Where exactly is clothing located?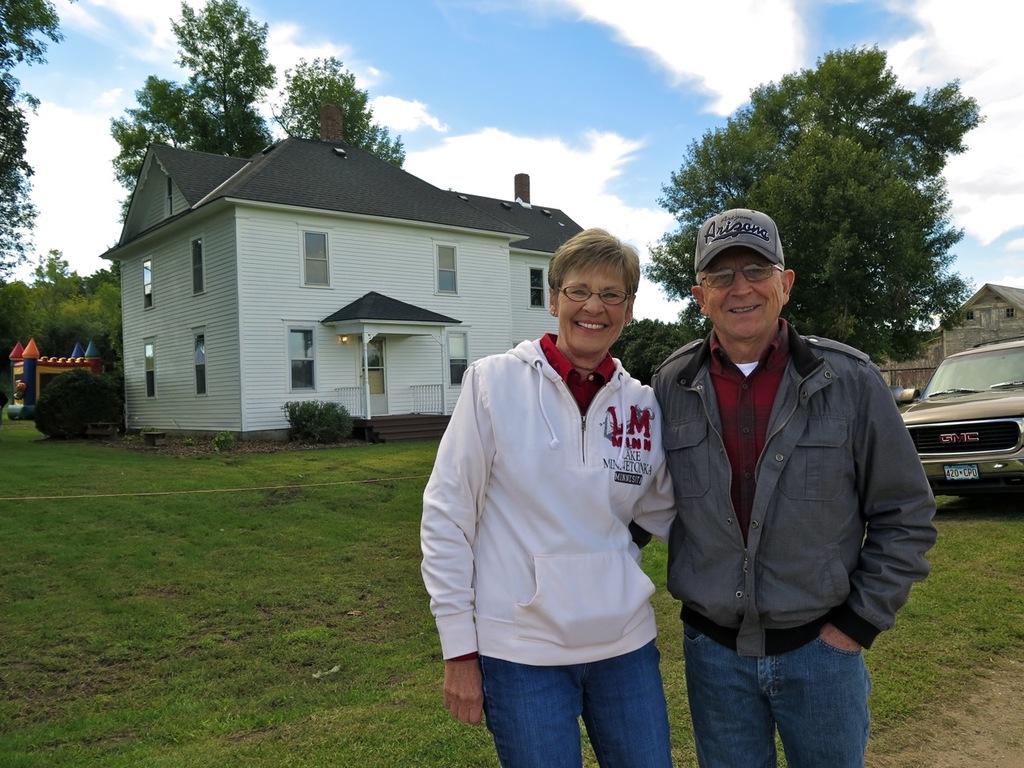
Its bounding box is 417,329,677,767.
